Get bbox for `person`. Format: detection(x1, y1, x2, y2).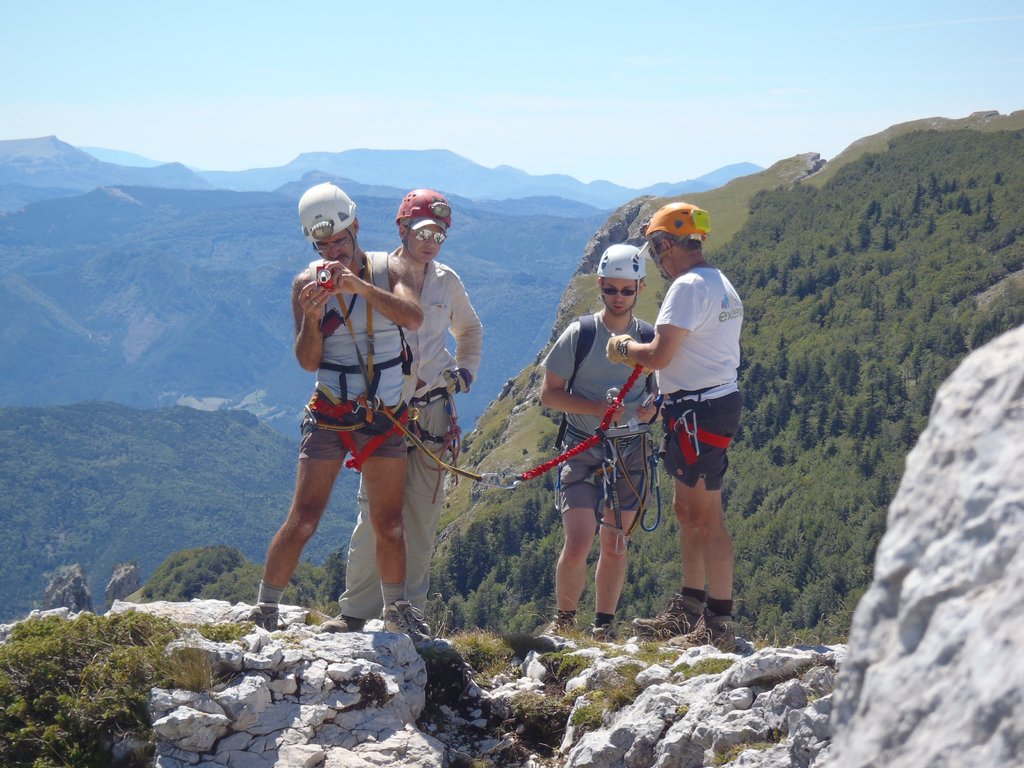
detection(250, 186, 433, 637).
